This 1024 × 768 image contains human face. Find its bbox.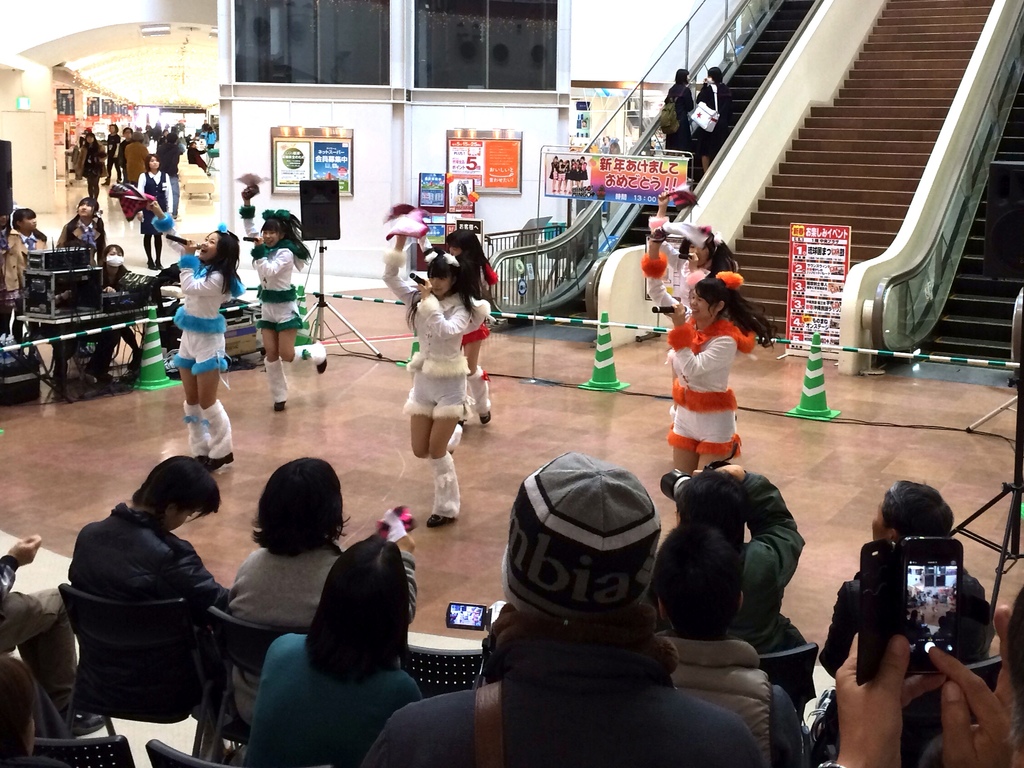
<box>104,115,120,139</box>.
